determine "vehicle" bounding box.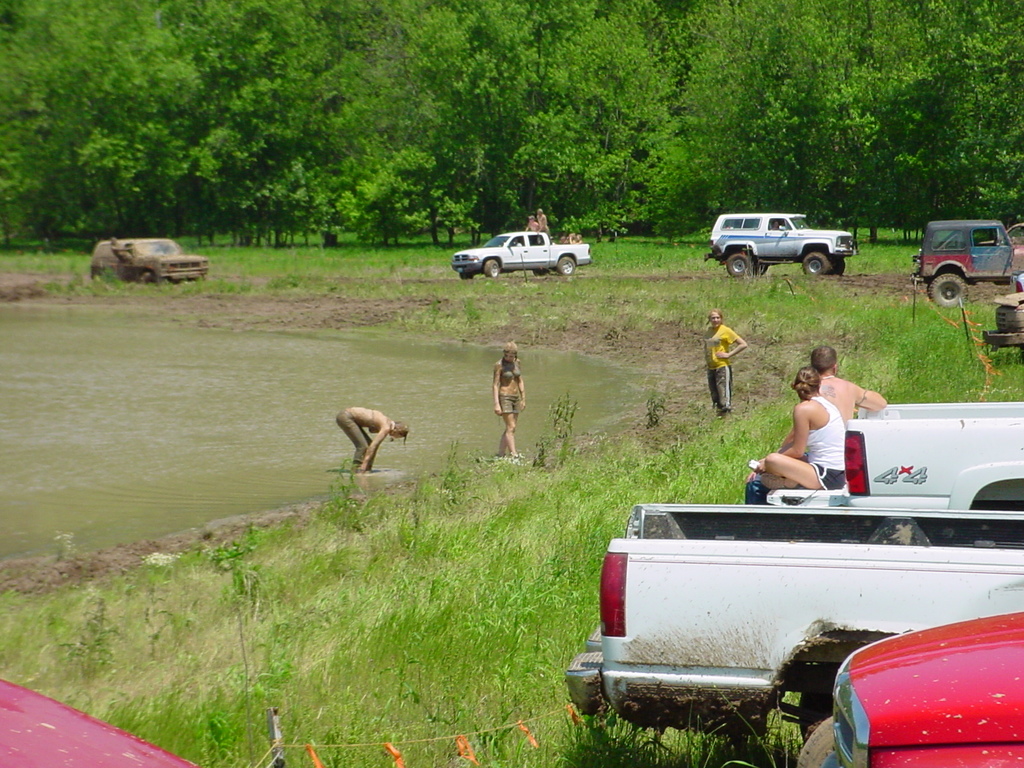
Determined: bbox=[799, 609, 1023, 767].
